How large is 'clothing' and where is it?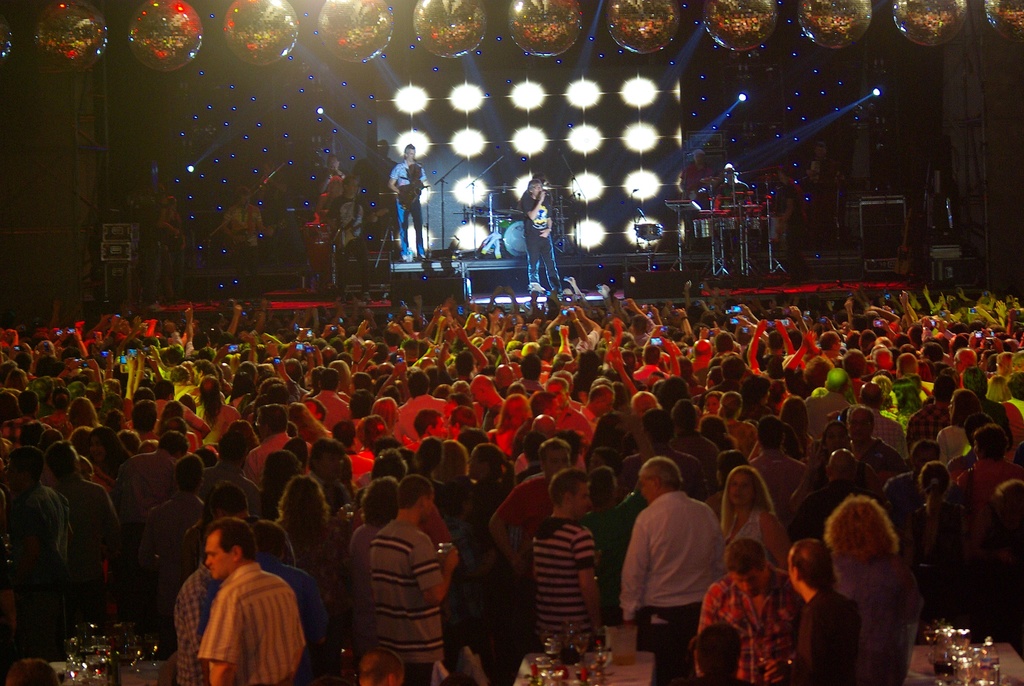
Bounding box: bbox=(168, 552, 303, 675).
